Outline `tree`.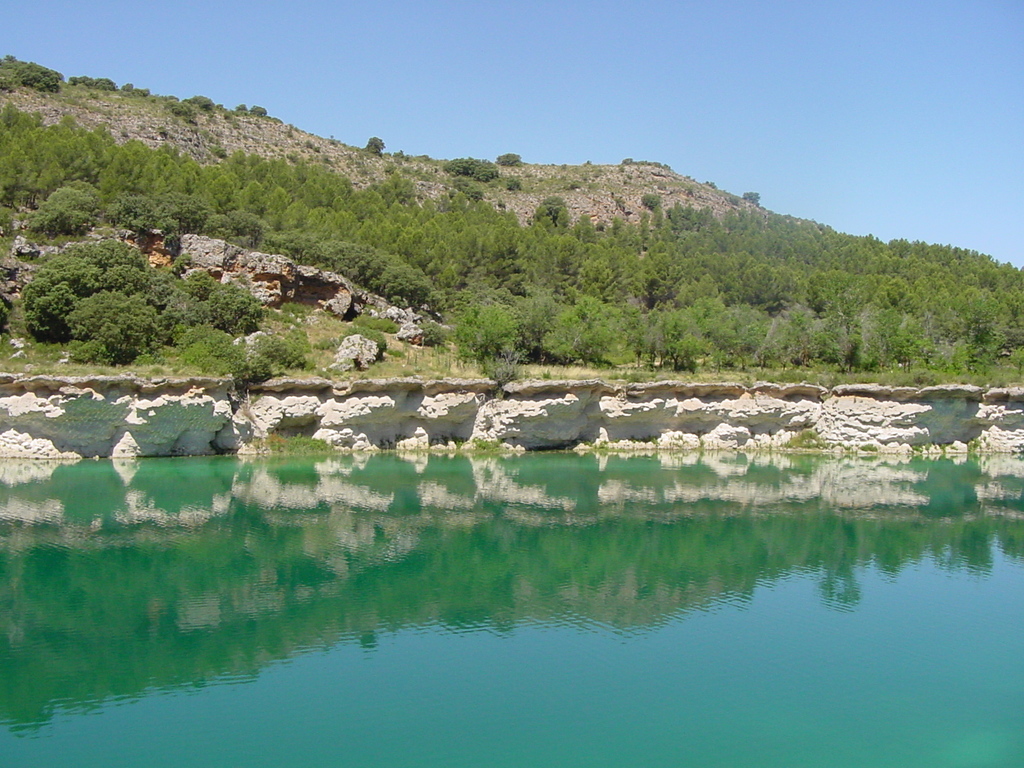
Outline: 120:79:134:94.
